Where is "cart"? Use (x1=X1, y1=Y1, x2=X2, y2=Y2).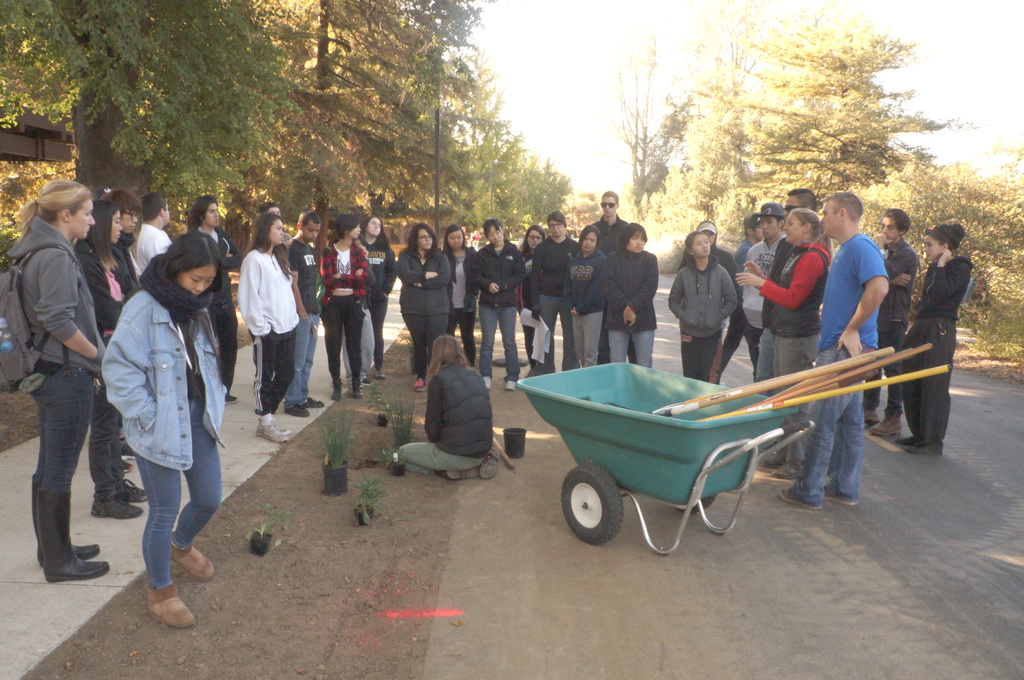
(x1=514, y1=360, x2=815, y2=556).
